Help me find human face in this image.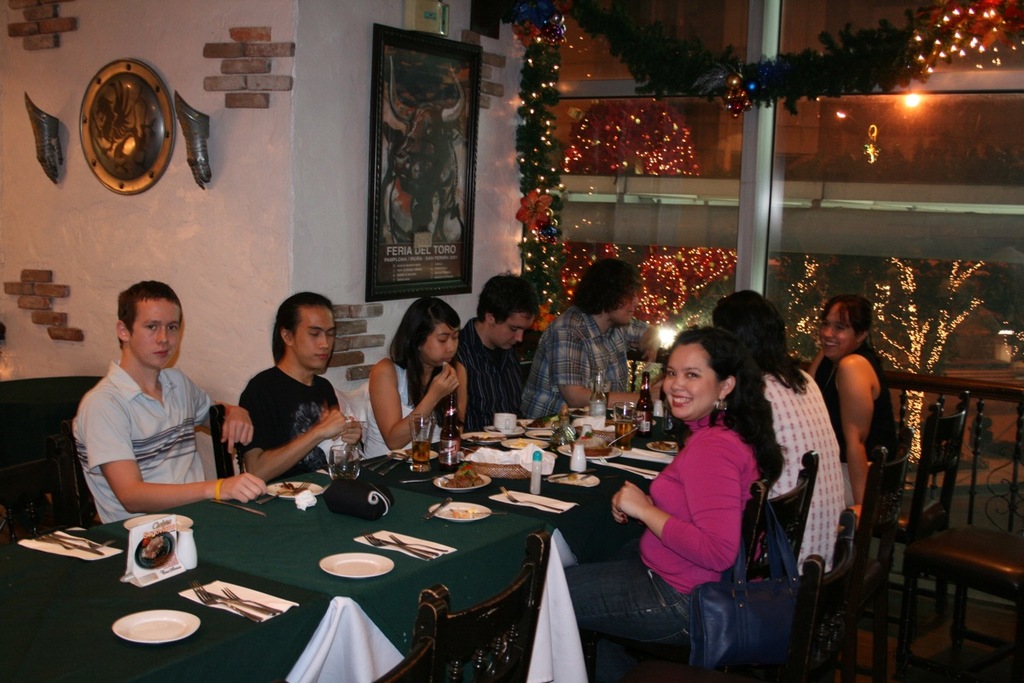
Found it: 822:303:854:356.
